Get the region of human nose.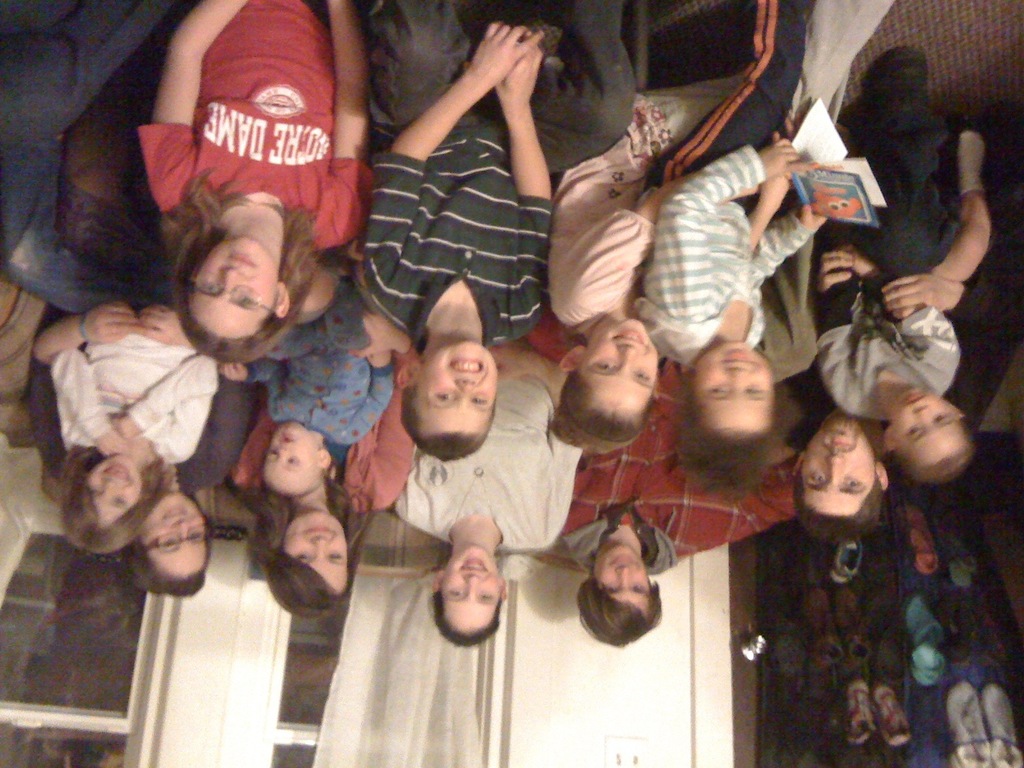
(left=104, top=479, right=121, bottom=492).
